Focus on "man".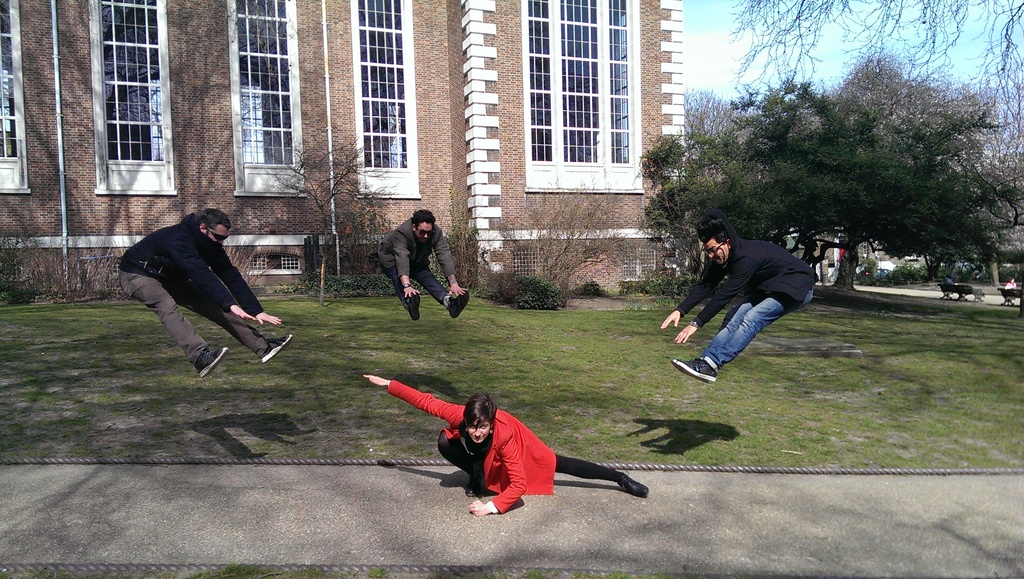
Focused at (115,204,299,385).
